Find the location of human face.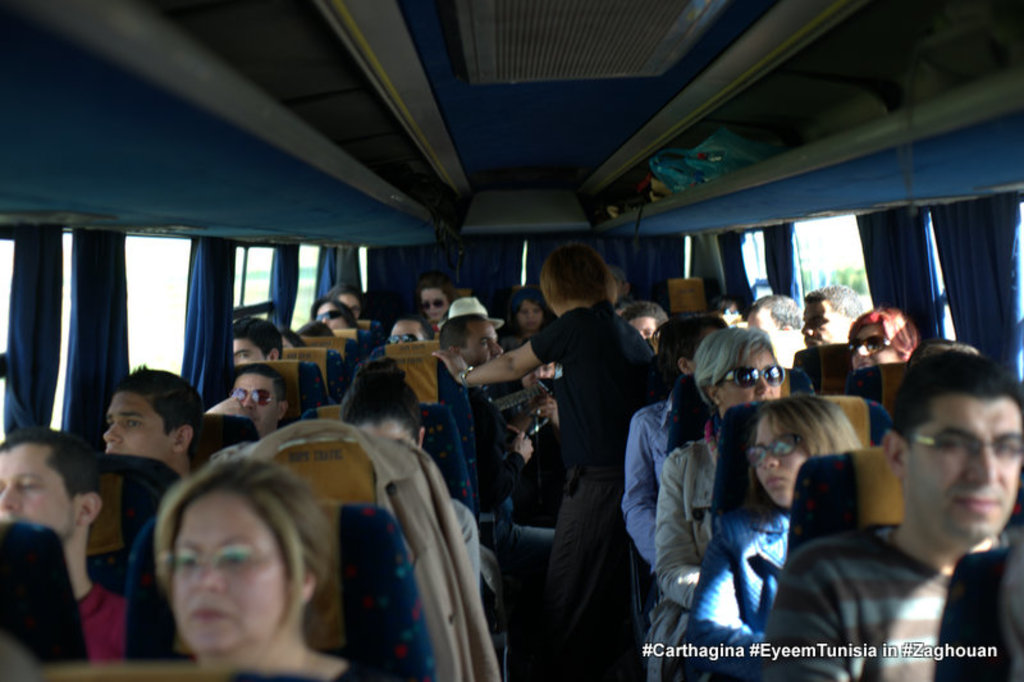
Location: (x1=234, y1=333, x2=275, y2=367).
